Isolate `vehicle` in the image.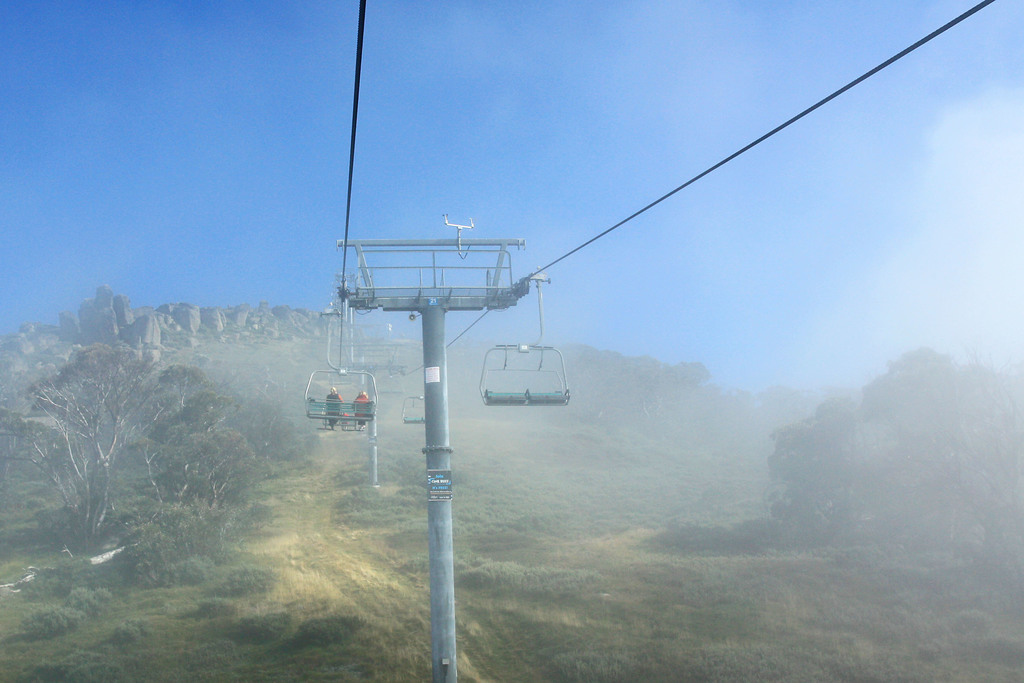
Isolated region: 300 370 372 446.
